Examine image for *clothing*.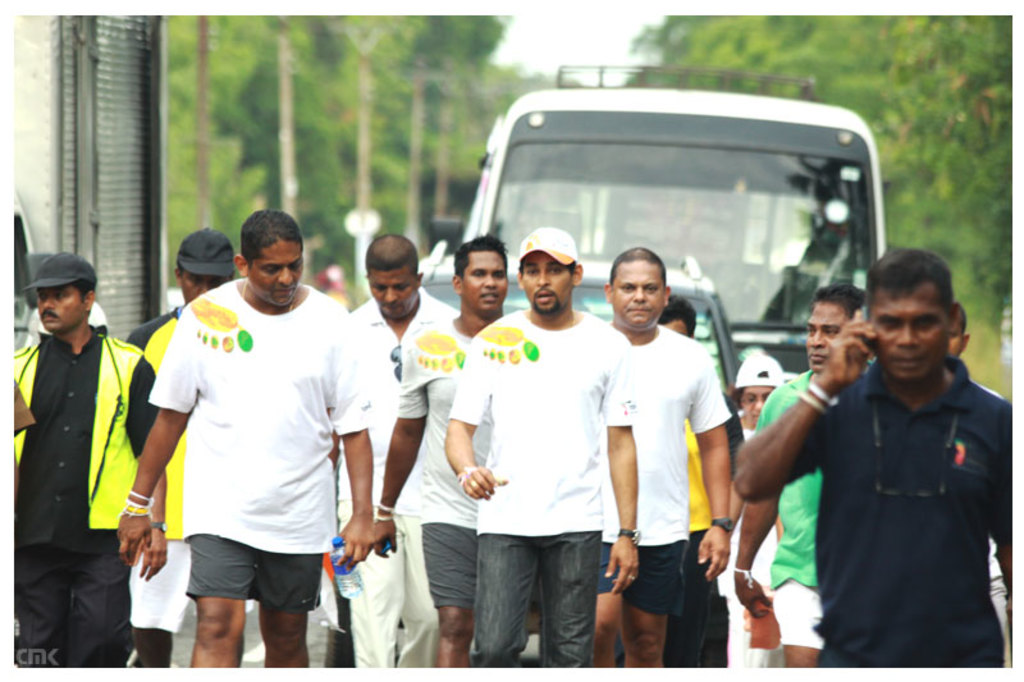
Examination result: 756/303/1019/677.
